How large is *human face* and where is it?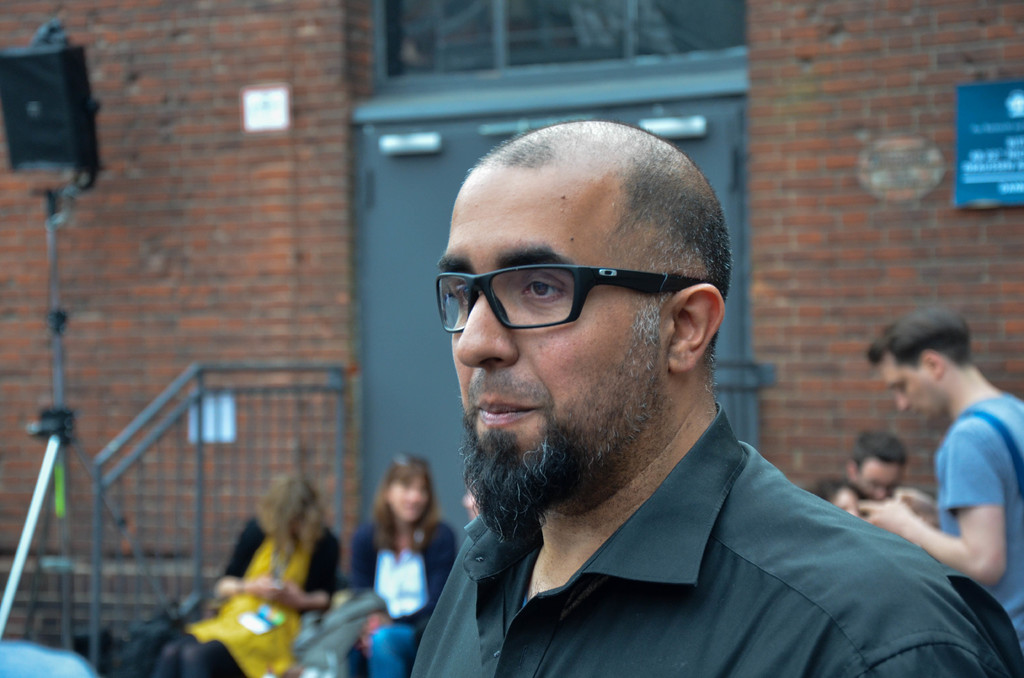
Bounding box: {"x1": 390, "y1": 475, "x2": 426, "y2": 522}.
